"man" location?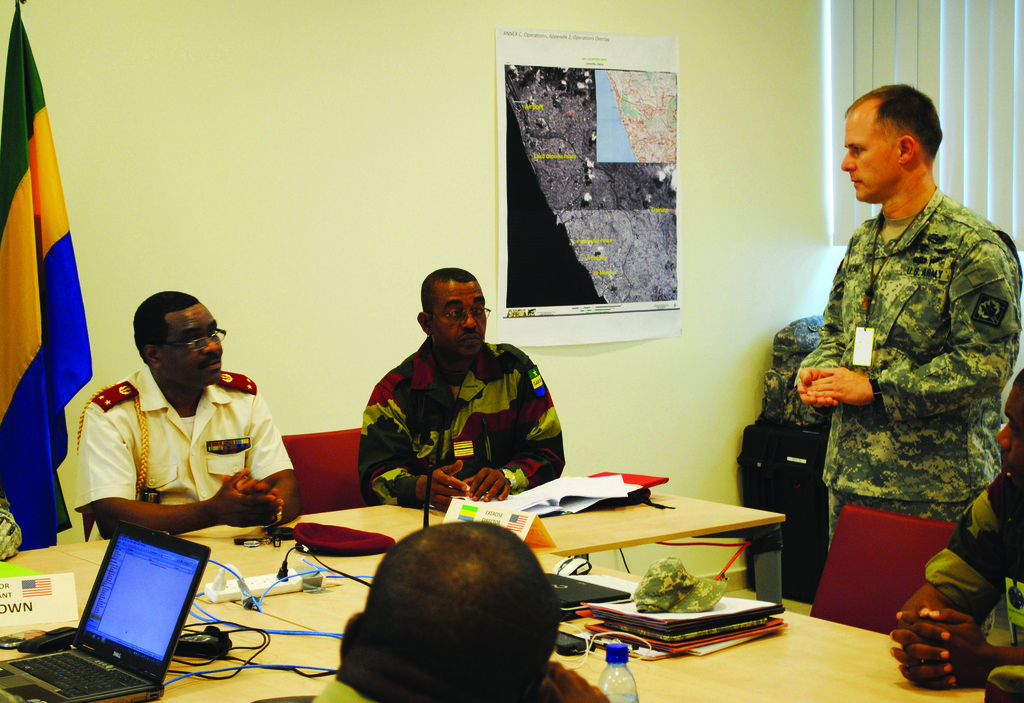
797:82:1023:546
